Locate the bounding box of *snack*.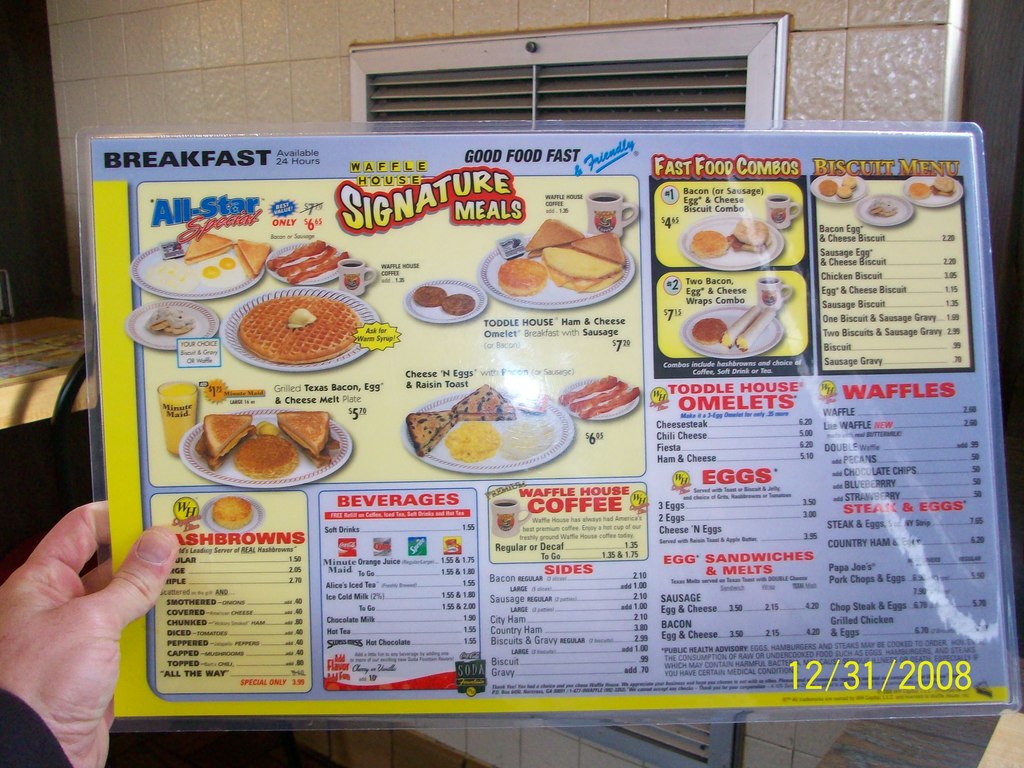
Bounding box: bbox=[445, 422, 499, 460].
